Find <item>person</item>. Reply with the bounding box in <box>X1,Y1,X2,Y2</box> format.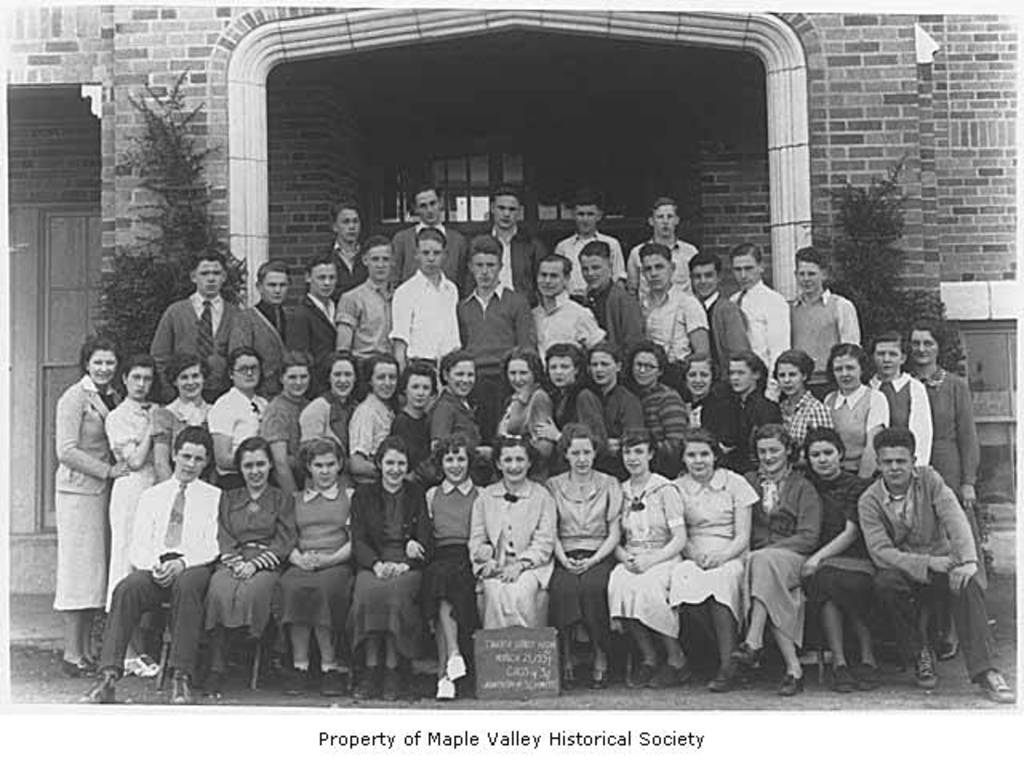
<box>469,435,557,622</box>.
